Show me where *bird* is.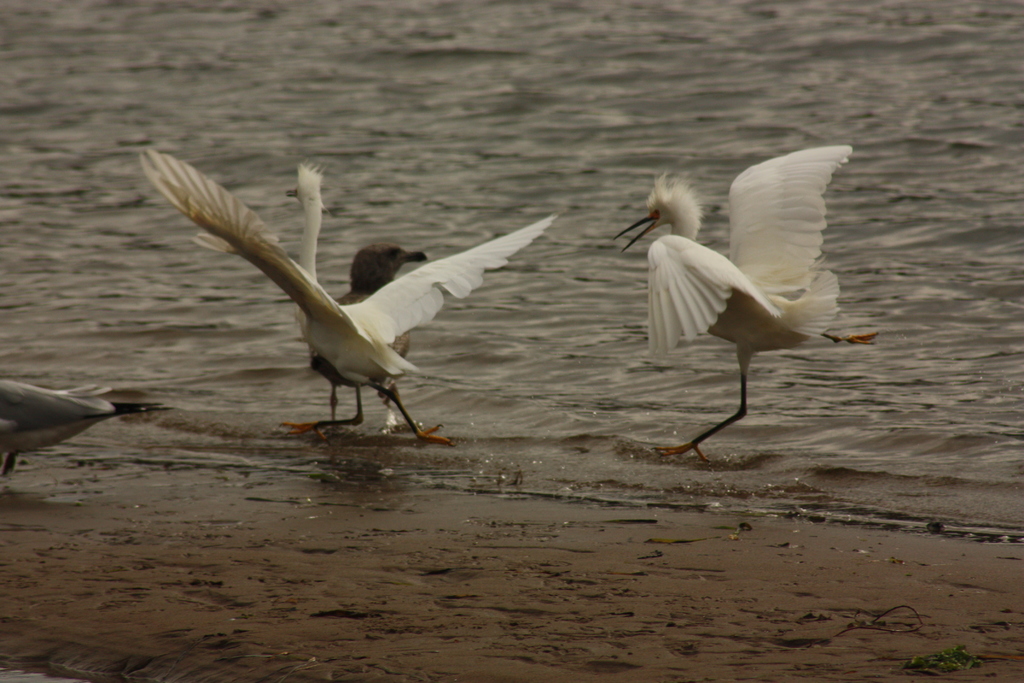
*bird* is at bbox=(625, 168, 862, 451).
